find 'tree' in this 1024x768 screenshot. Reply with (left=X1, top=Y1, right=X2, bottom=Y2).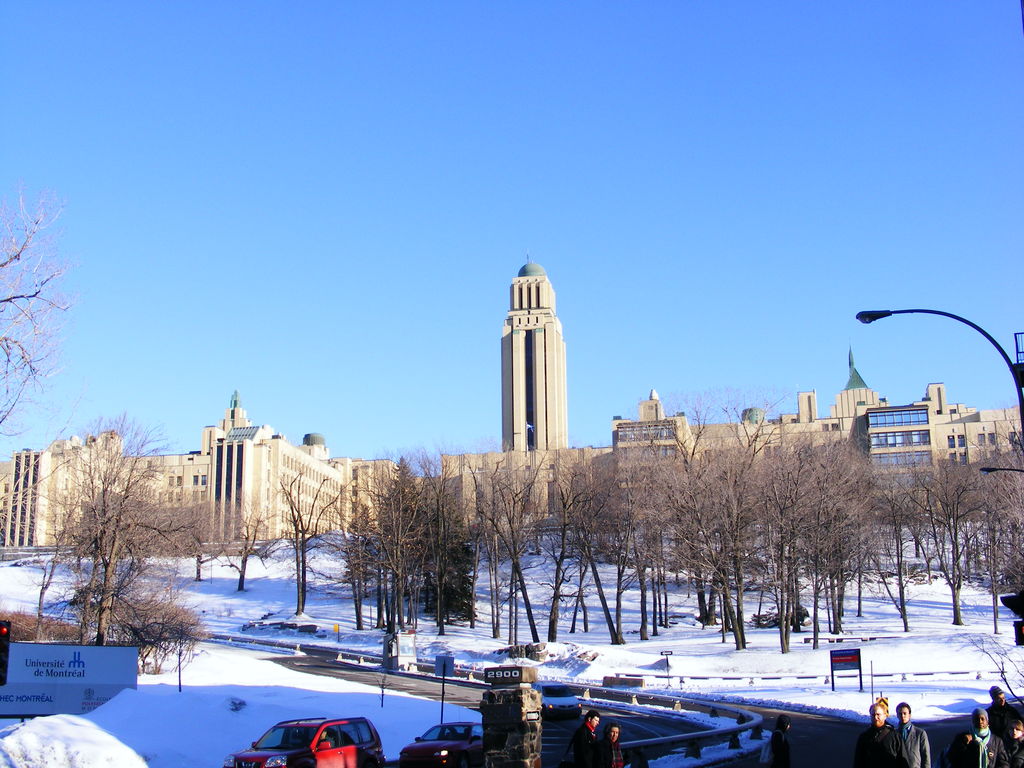
(left=468, top=444, right=555, bottom=641).
